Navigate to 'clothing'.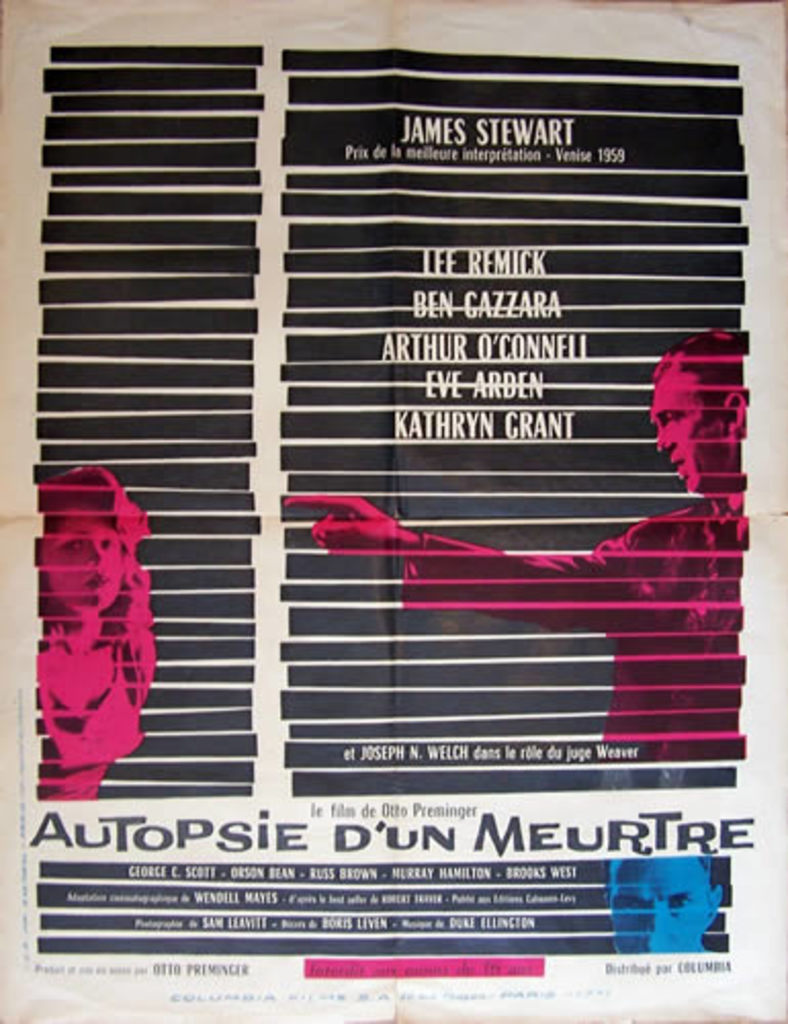
Navigation target: region(23, 518, 154, 786).
